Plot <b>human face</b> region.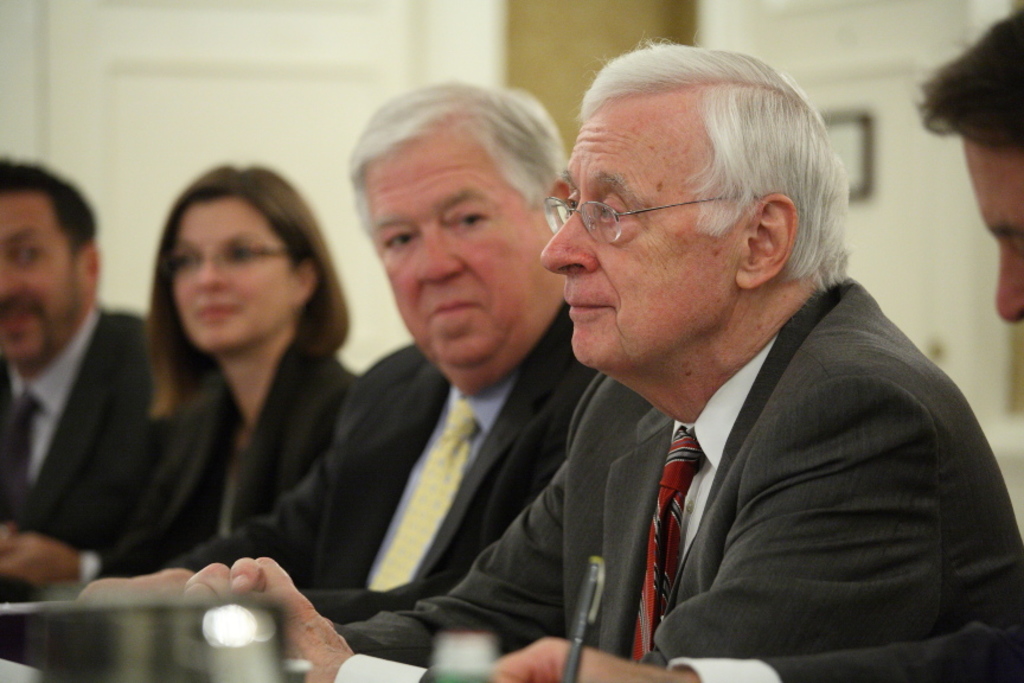
Plotted at bbox=(370, 123, 562, 364).
